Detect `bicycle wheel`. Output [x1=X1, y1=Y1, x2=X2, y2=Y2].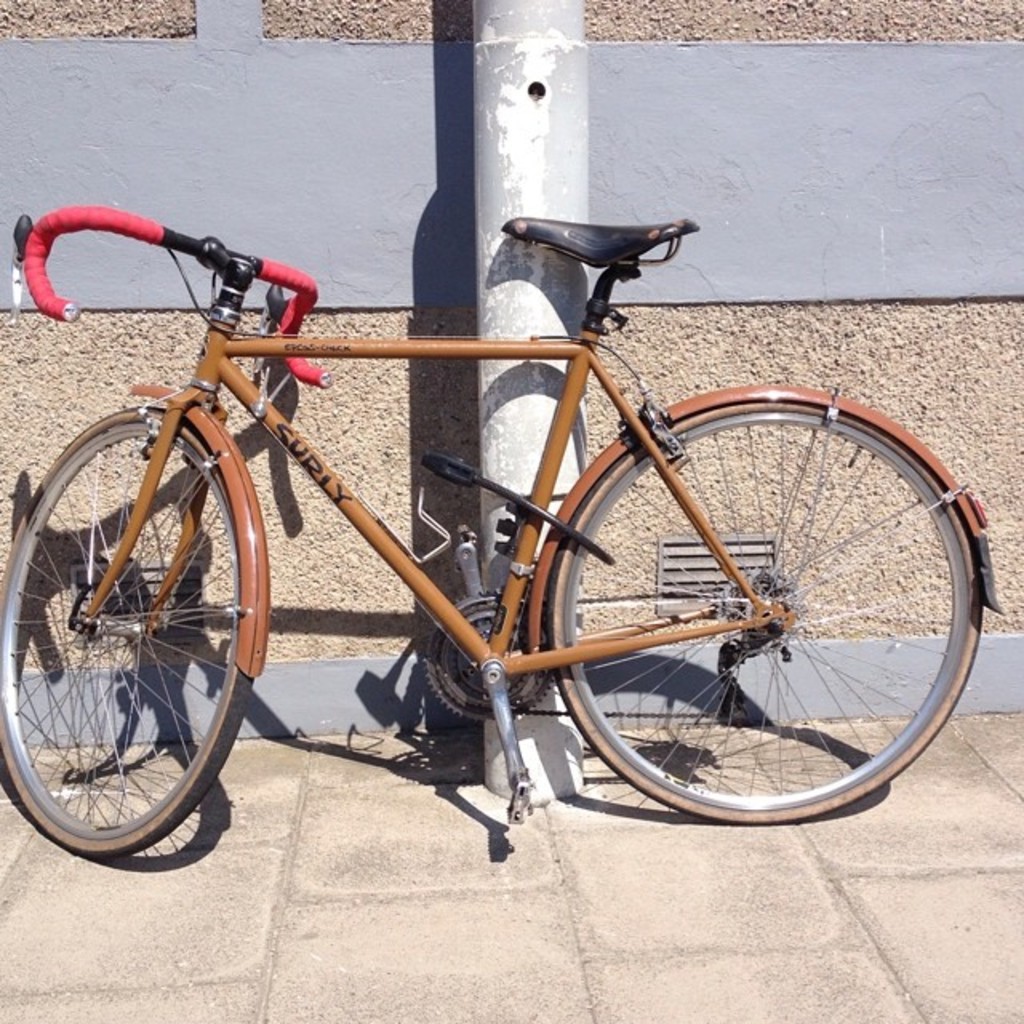
[x1=546, y1=400, x2=990, y2=816].
